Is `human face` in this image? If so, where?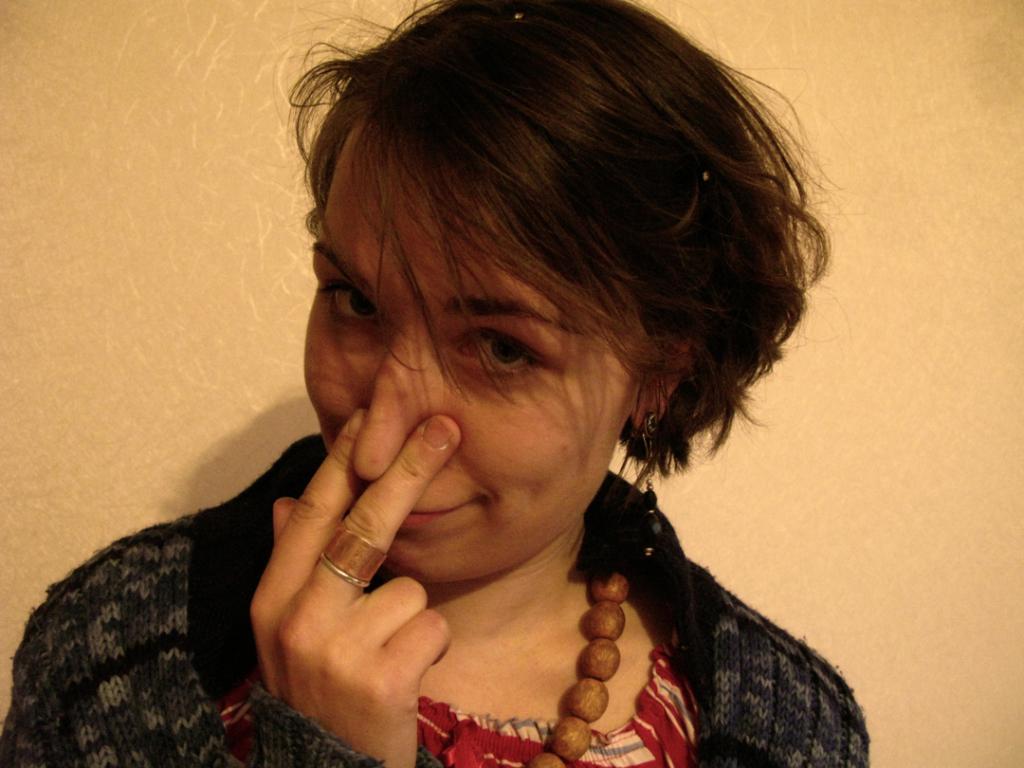
Yes, at box=[305, 120, 635, 577].
